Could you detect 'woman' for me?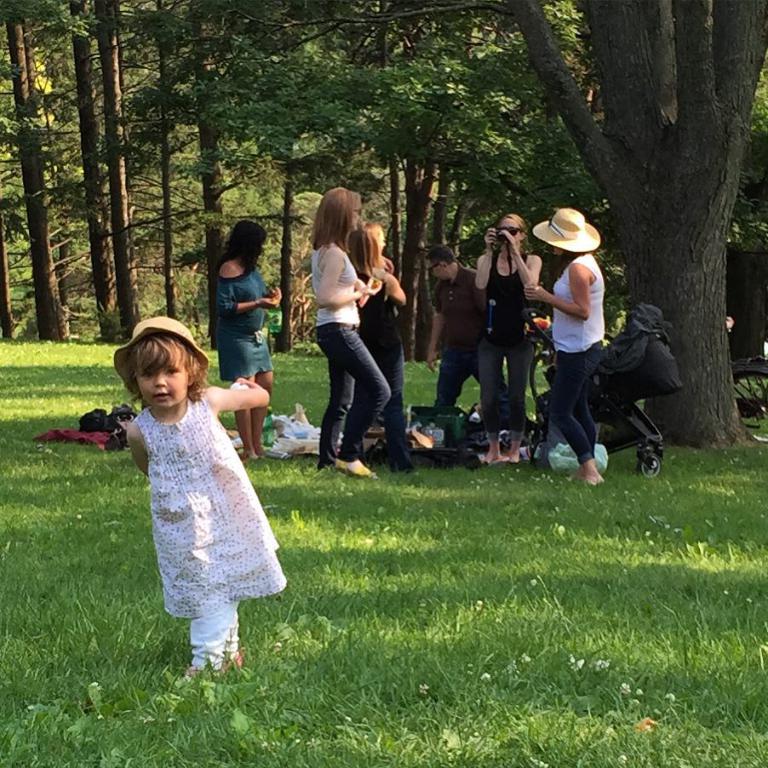
Detection result: box=[309, 183, 387, 479].
